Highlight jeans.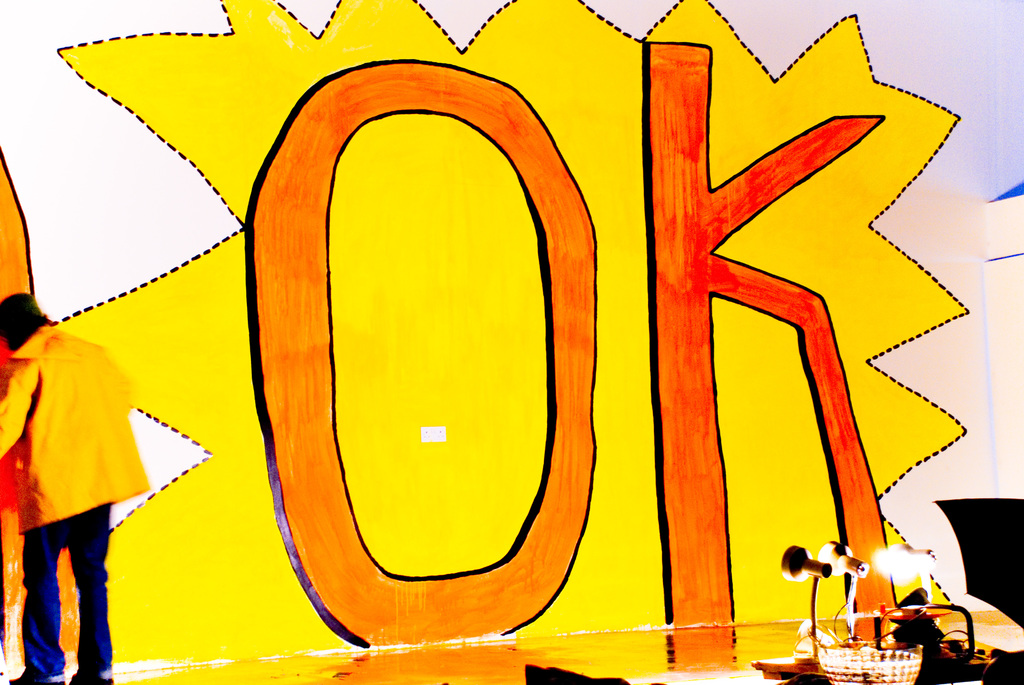
Highlighted region: x1=17 y1=506 x2=115 y2=679.
